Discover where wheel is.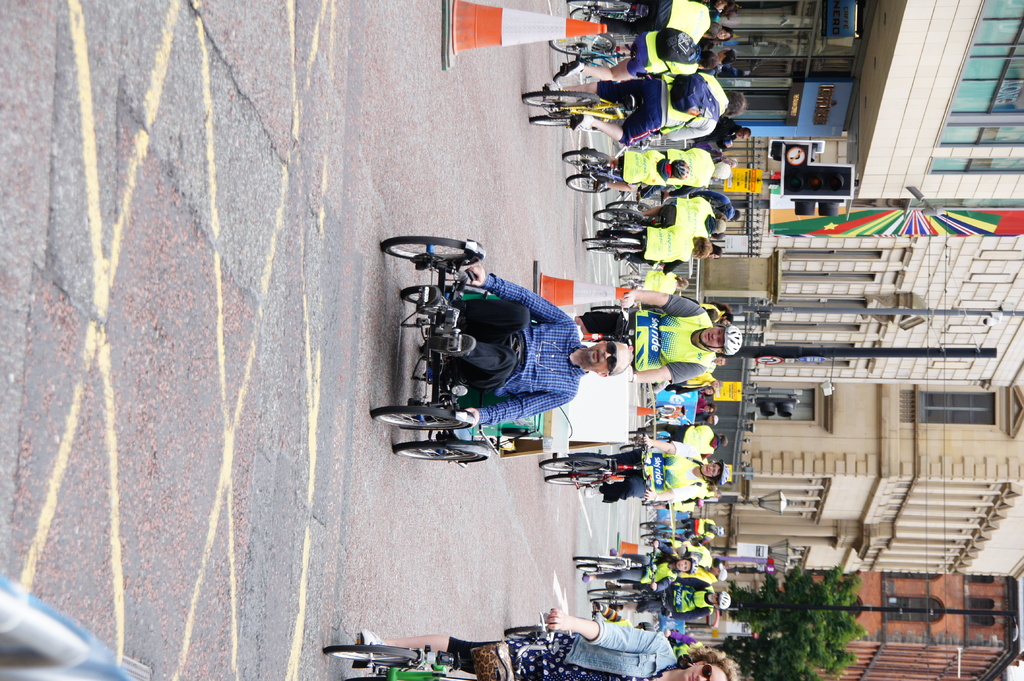
Discovered at 616, 272, 640, 282.
